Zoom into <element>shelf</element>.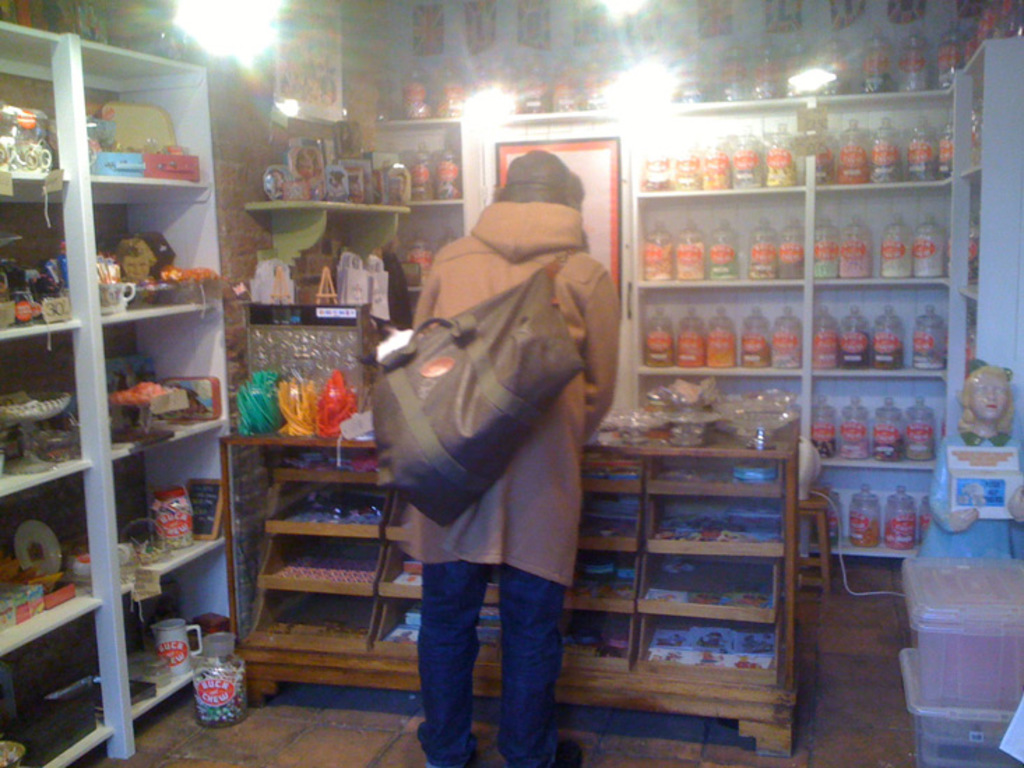
Zoom target: Rect(675, 42, 872, 120).
